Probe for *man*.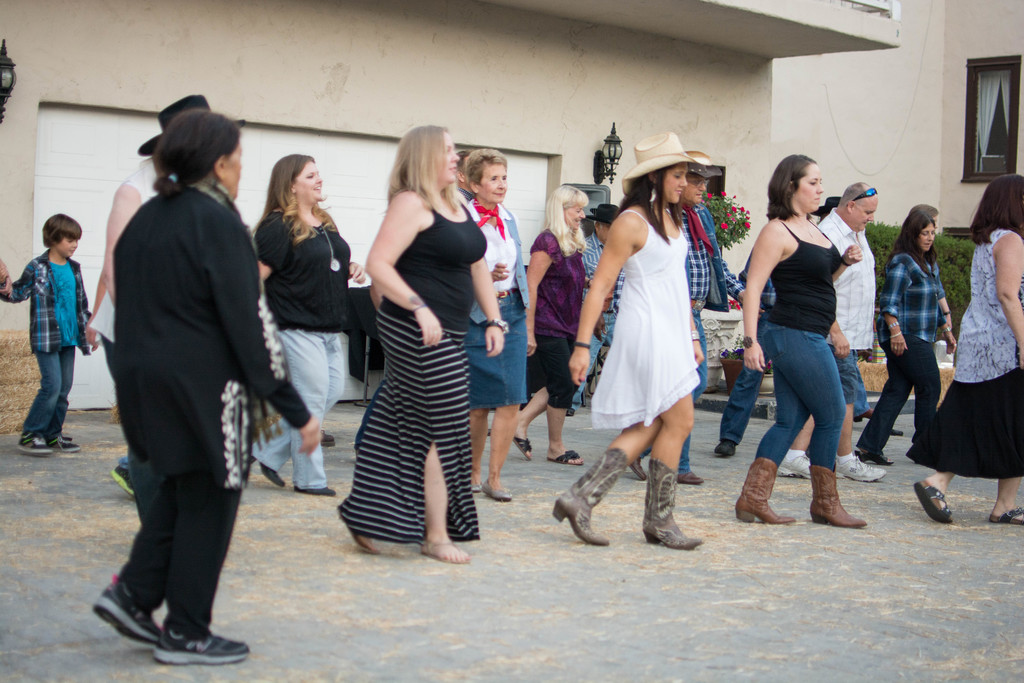
Probe result: [715, 215, 829, 453].
